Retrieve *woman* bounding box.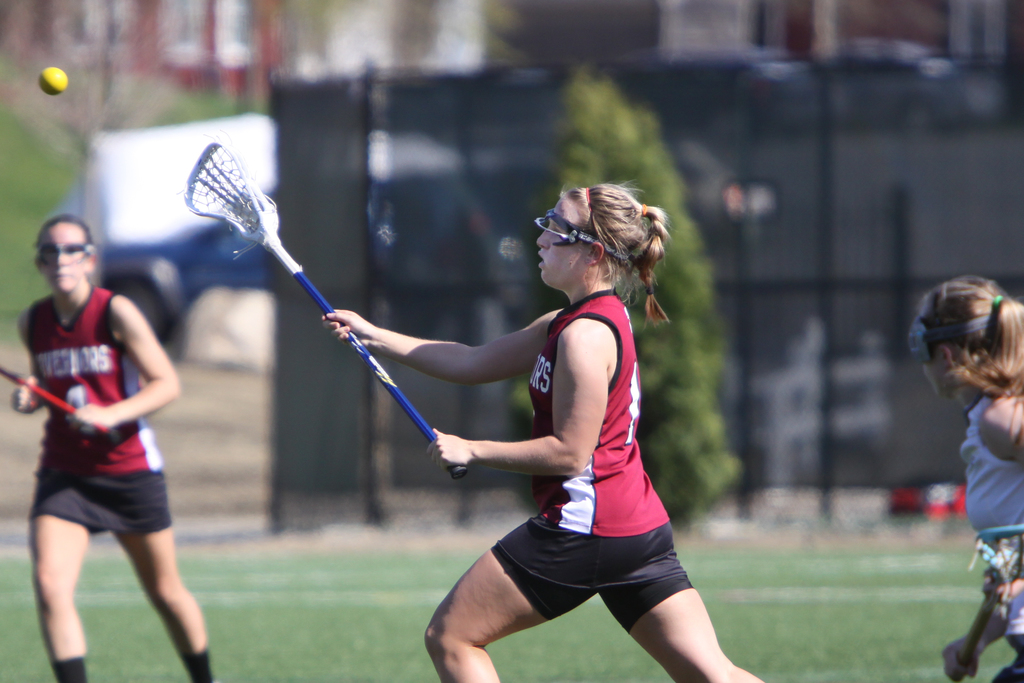
Bounding box: BBox(12, 210, 215, 682).
